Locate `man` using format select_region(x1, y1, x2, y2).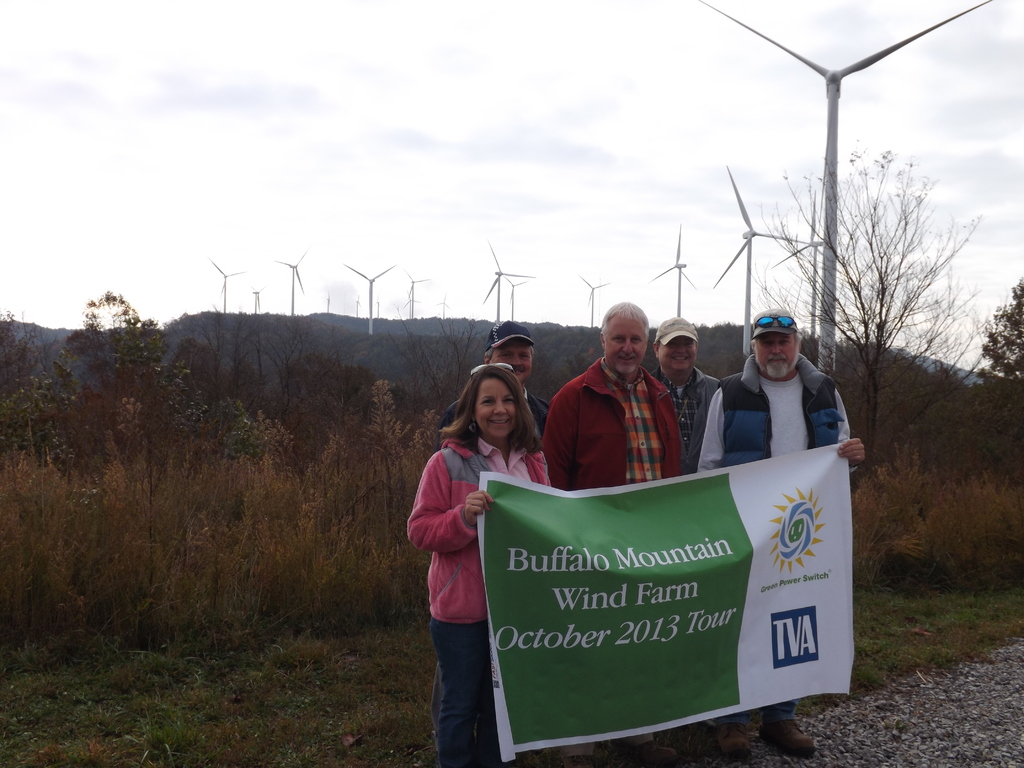
select_region(645, 316, 721, 472).
